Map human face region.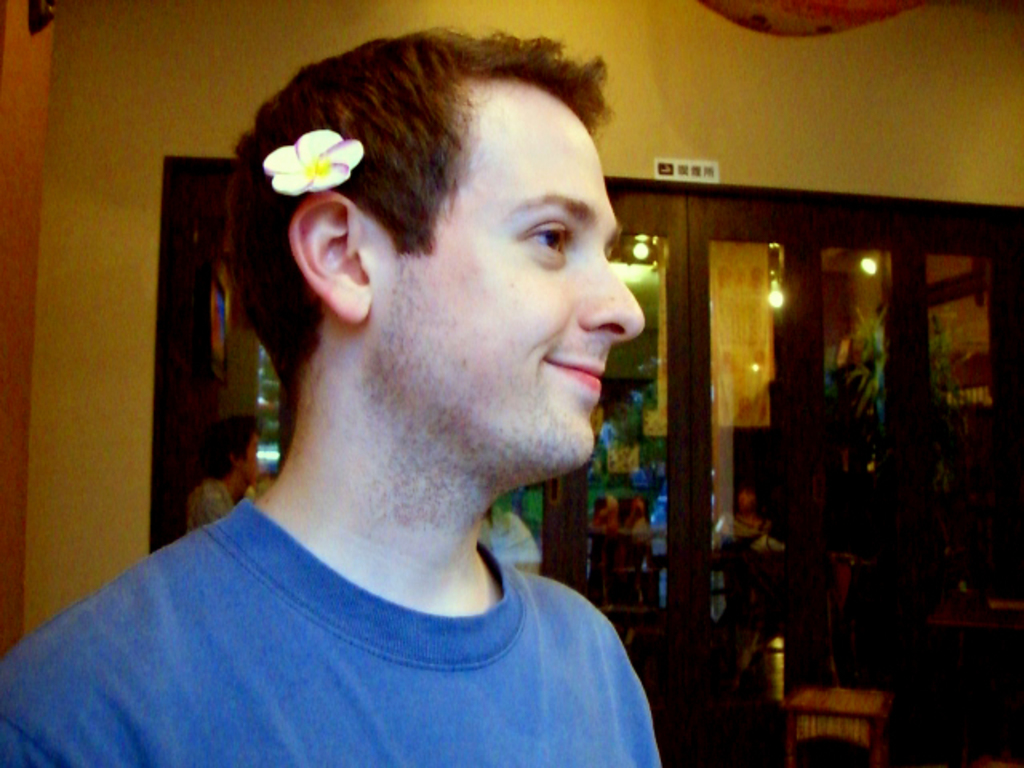
Mapped to pyautogui.locateOnScreen(373, 109, 645, 467).
